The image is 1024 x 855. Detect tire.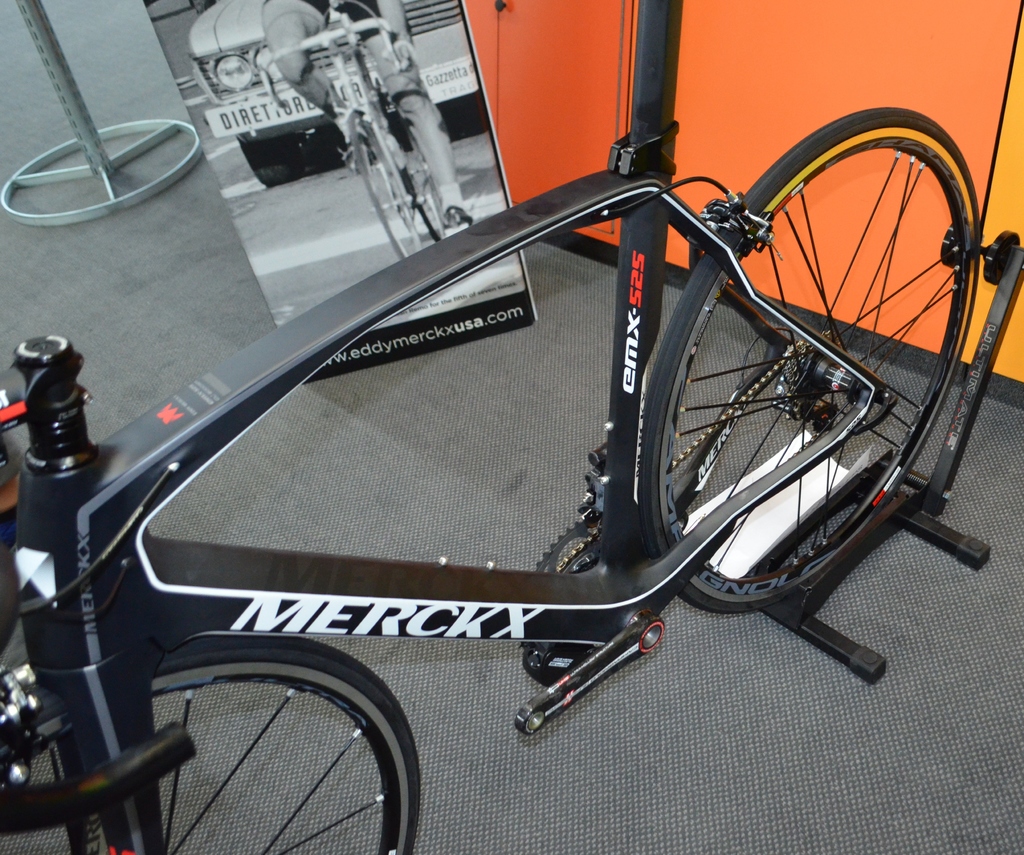
Detection: [x1=625, y1=119, x2=982, y2=662].
